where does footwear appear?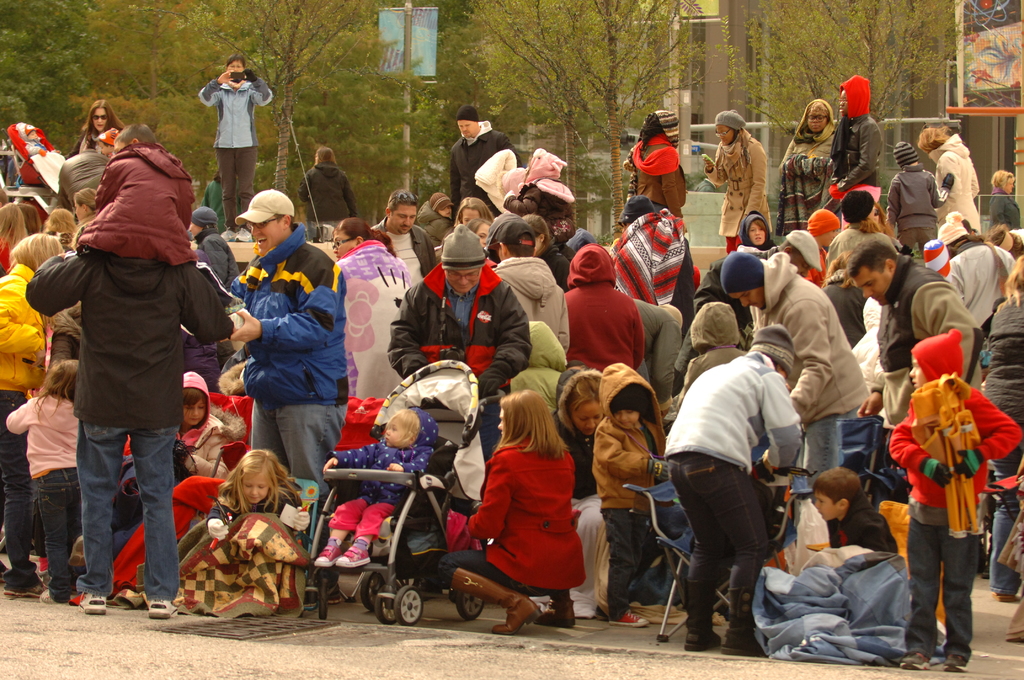
Appears at 893 651 929 672.
